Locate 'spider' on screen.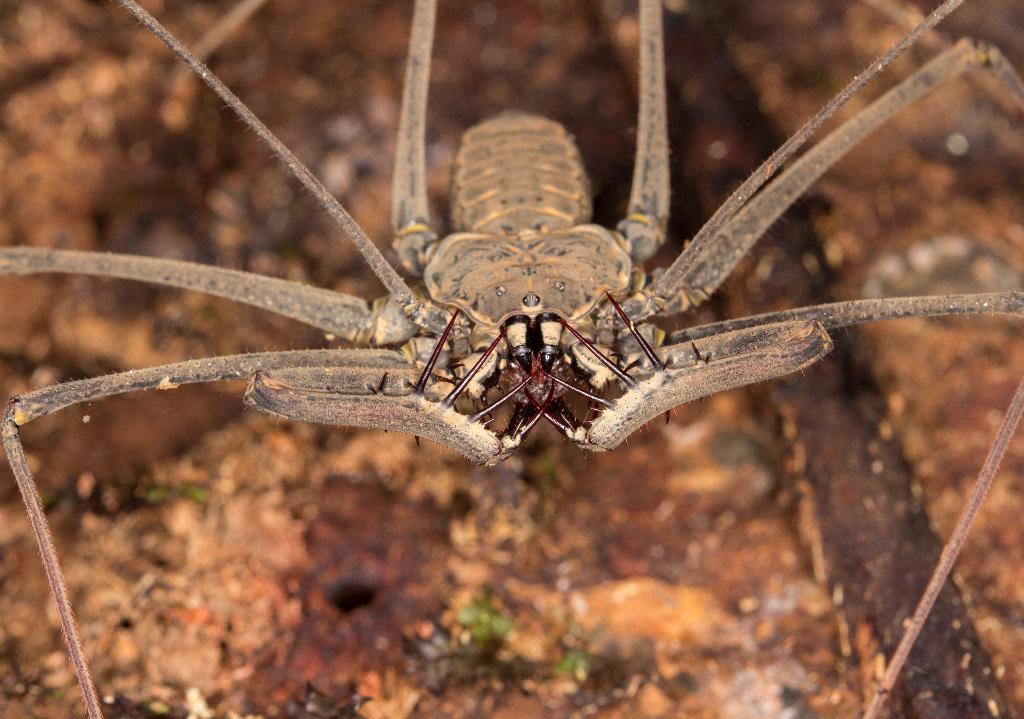
On screen at bbox=(0, 0, 1023, 718).
